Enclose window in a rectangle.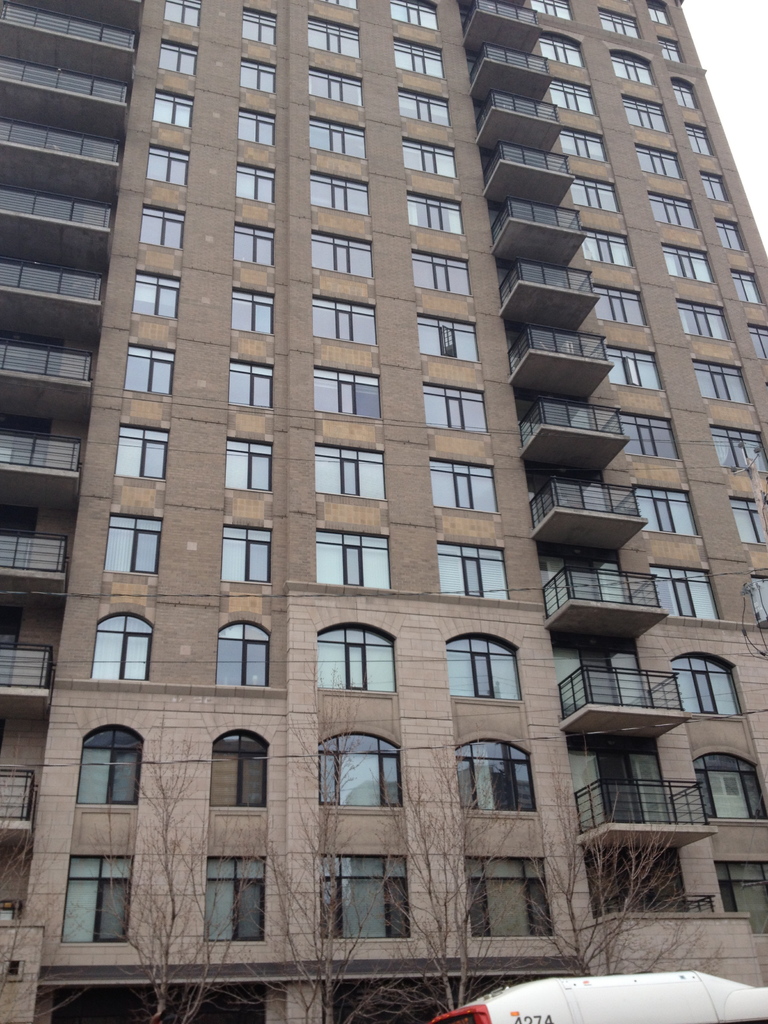
{"x1": 397, "y1": 137, "x2": 462, "y2": 180}.
